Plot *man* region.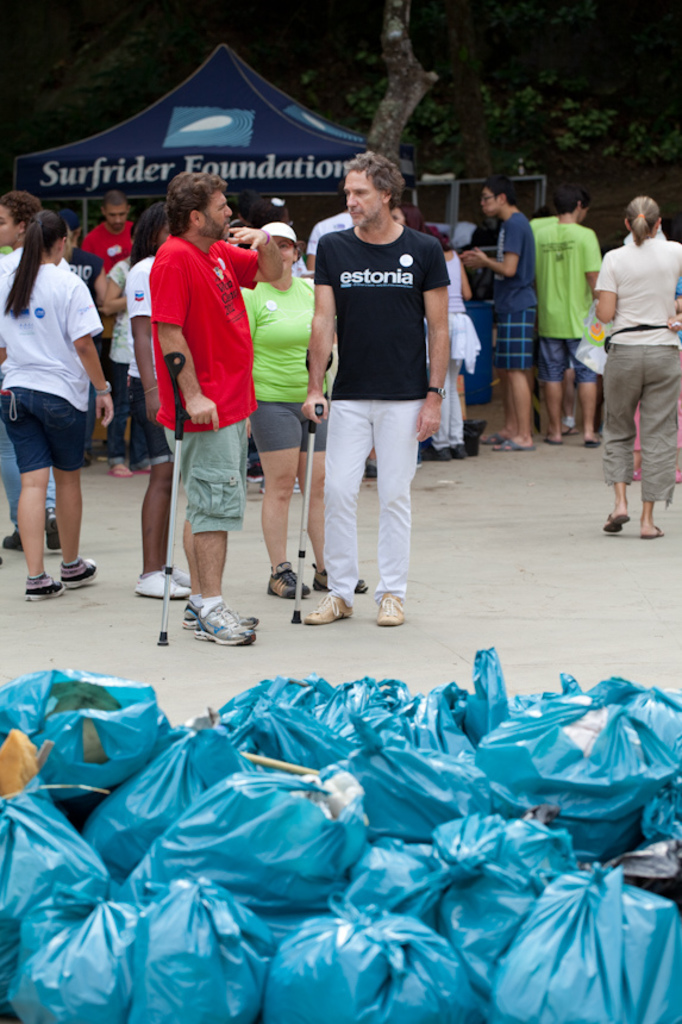
Plotted at crop(458, 174, 536, 451).
